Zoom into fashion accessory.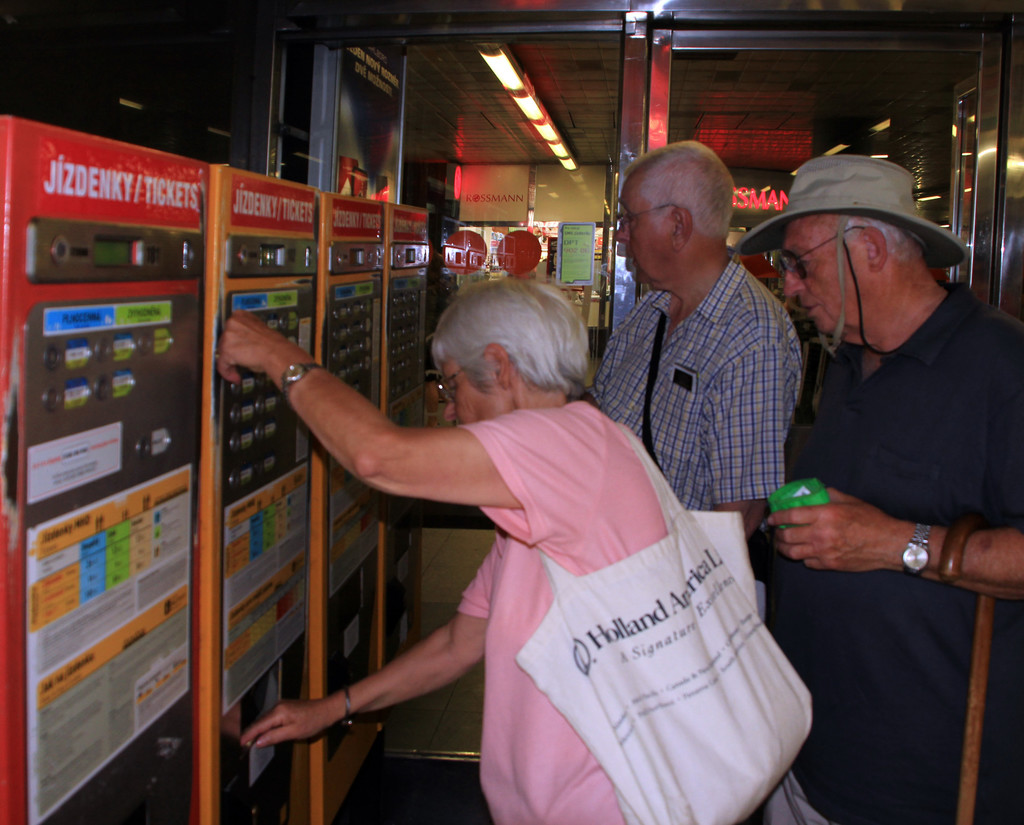
Zoom target: box(899, 521, 940, 583).
